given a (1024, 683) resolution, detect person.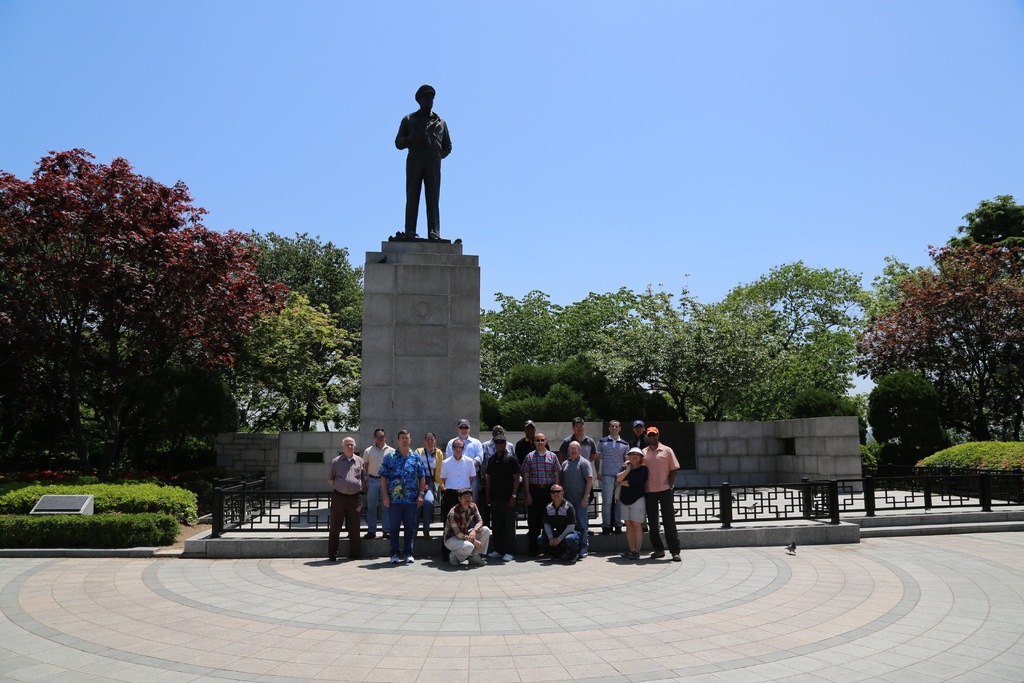
detection(511, 423, 539, 465).
